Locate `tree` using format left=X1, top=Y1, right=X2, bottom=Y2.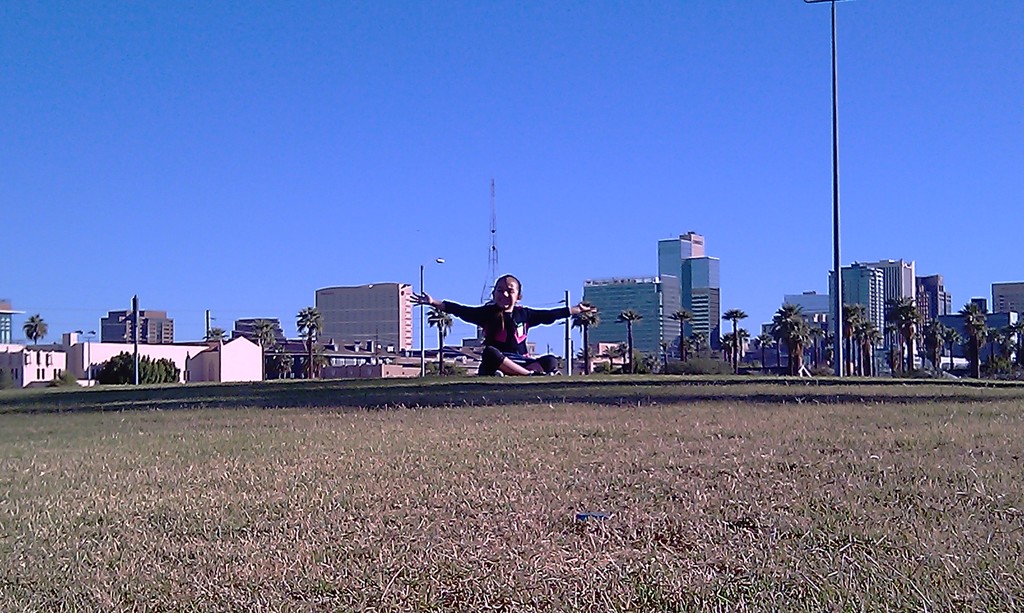
left=689, top=332, right=703, bottom=358.
